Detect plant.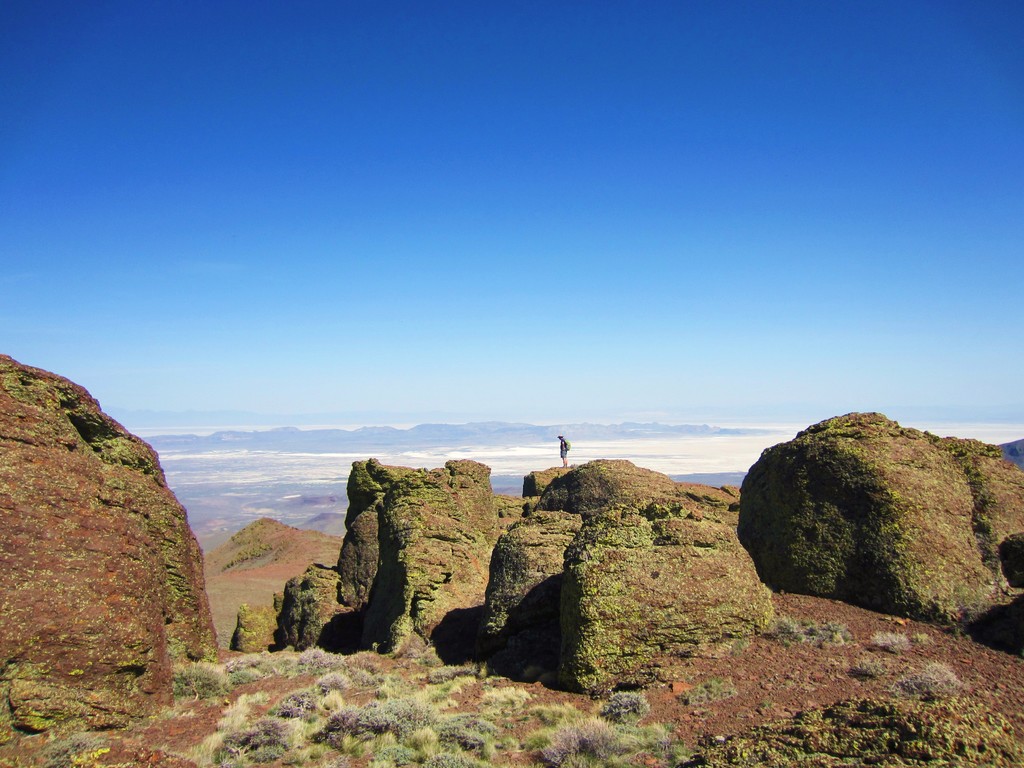
Detected at {"x1": 574, "y1": 705, "x2": 676, "y2": 767}.
